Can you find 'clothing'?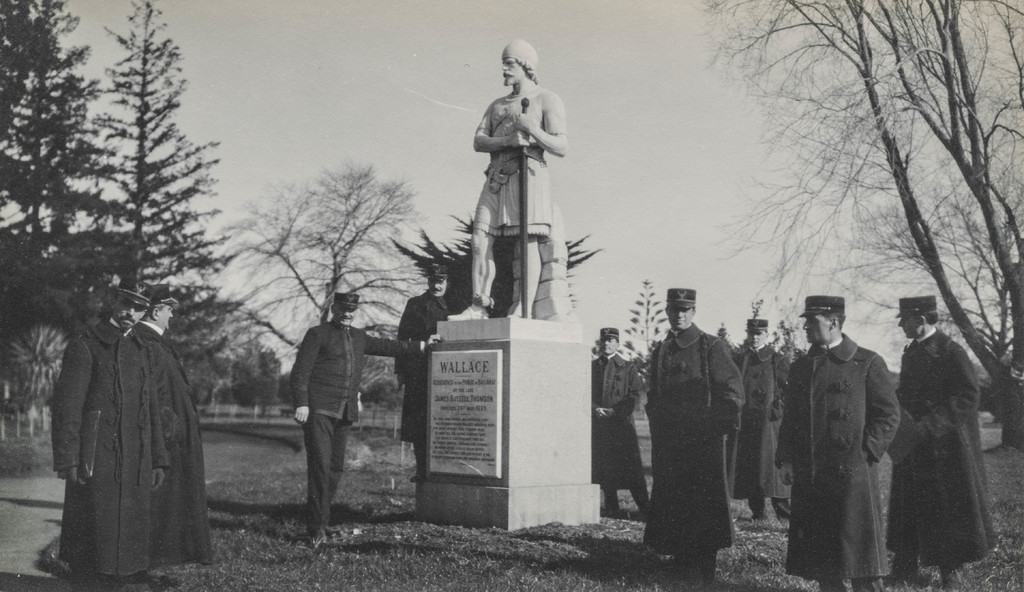
Yes, bounding box: Rect(470, 84, 567, 239).
